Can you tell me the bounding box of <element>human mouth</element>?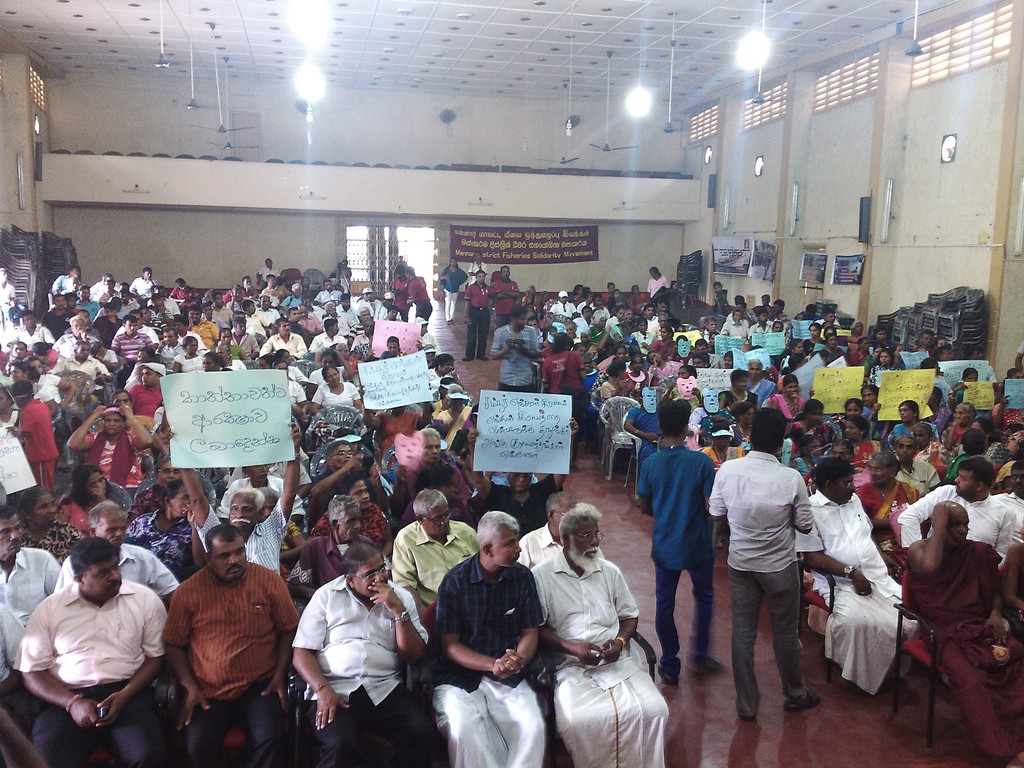
l=229, t=566, r=241, b=575.
